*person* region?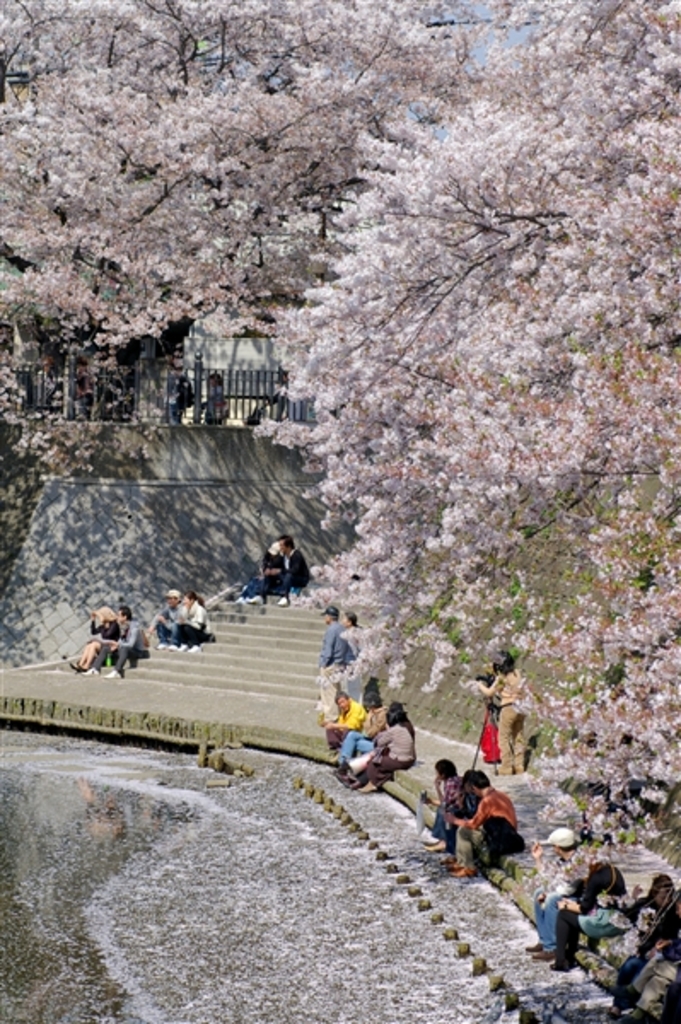
rect(319, 604, 357, 720)
